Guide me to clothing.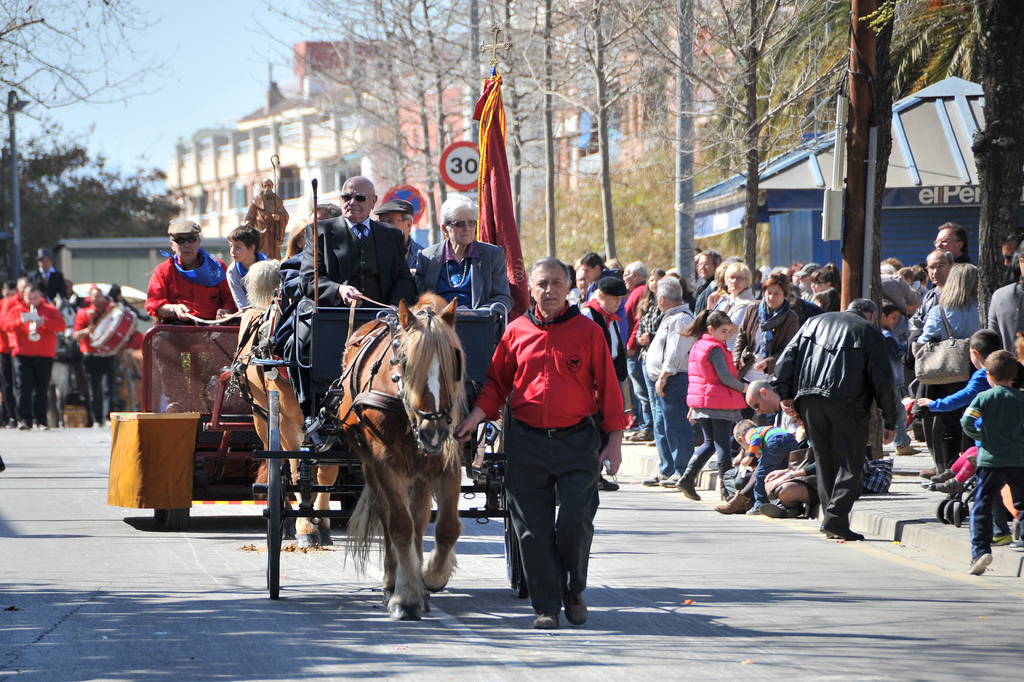
Guidance: {"left": 934, "top": 372, "right": 996, "bottom": 487}.
